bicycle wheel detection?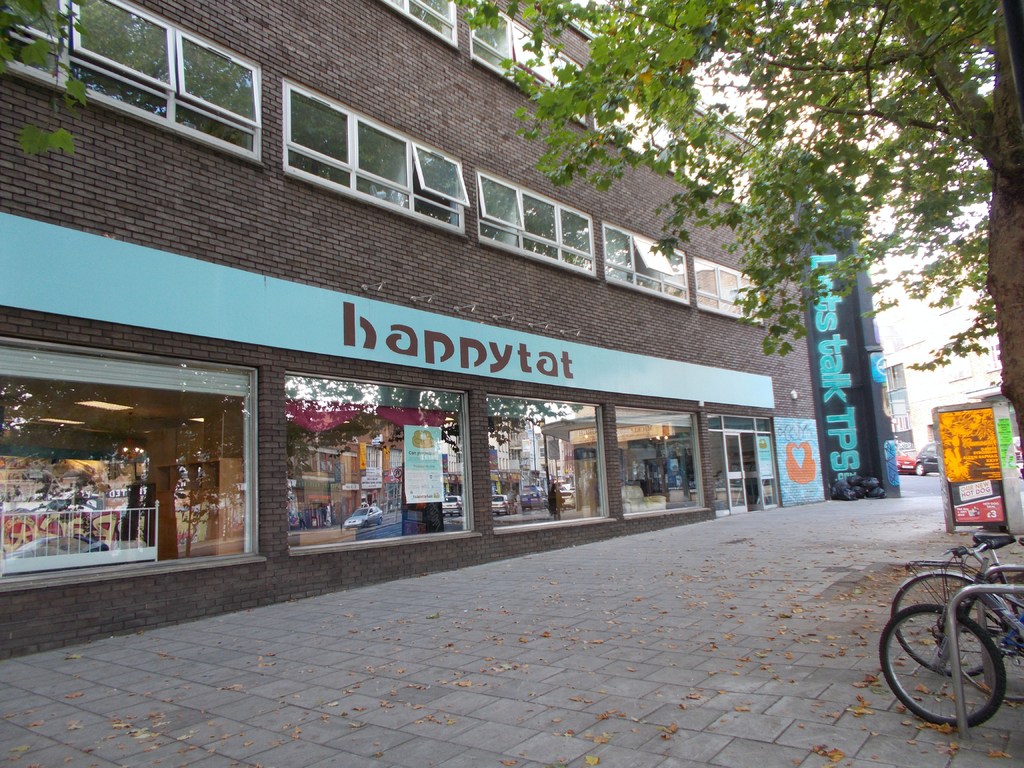
bbox=[890, 570, 1009, 676]
